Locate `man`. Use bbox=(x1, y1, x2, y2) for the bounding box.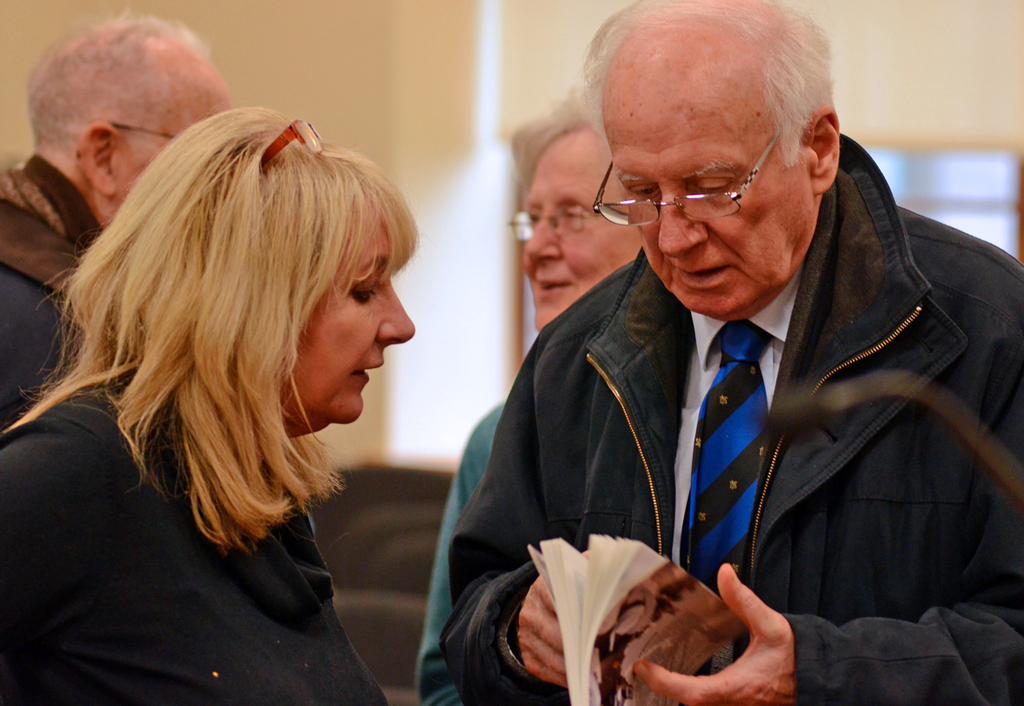
bbox=(428, 10, 1010, 695).
